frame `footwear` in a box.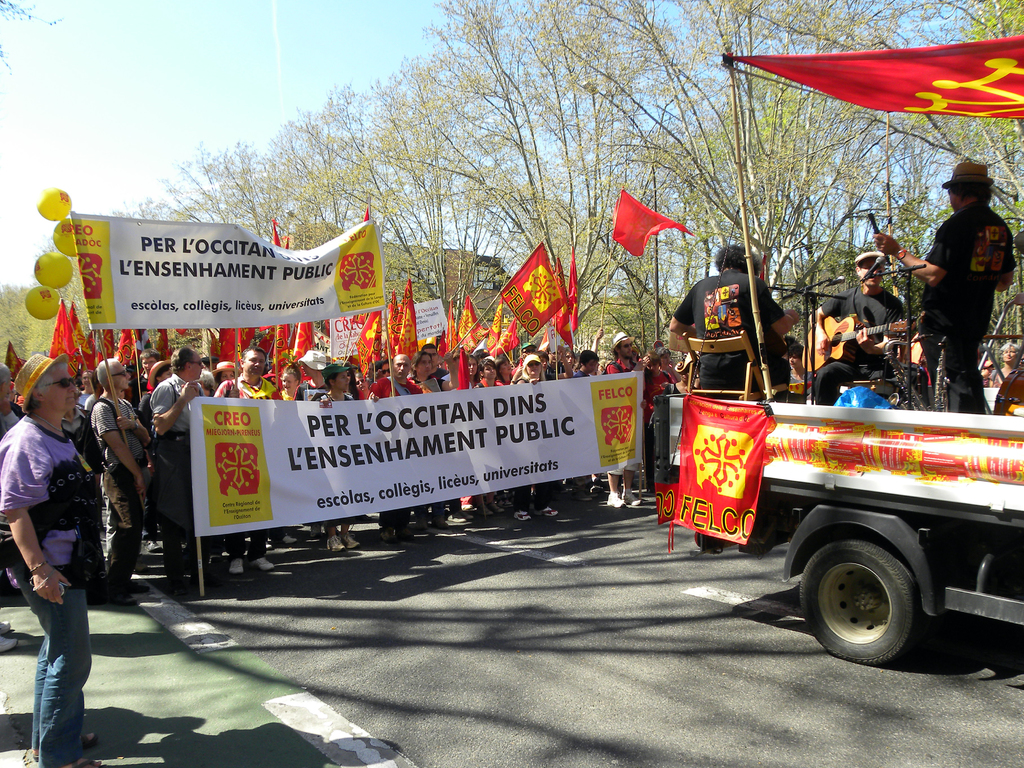
[left=29, top=728, right=100, bottom=758].
